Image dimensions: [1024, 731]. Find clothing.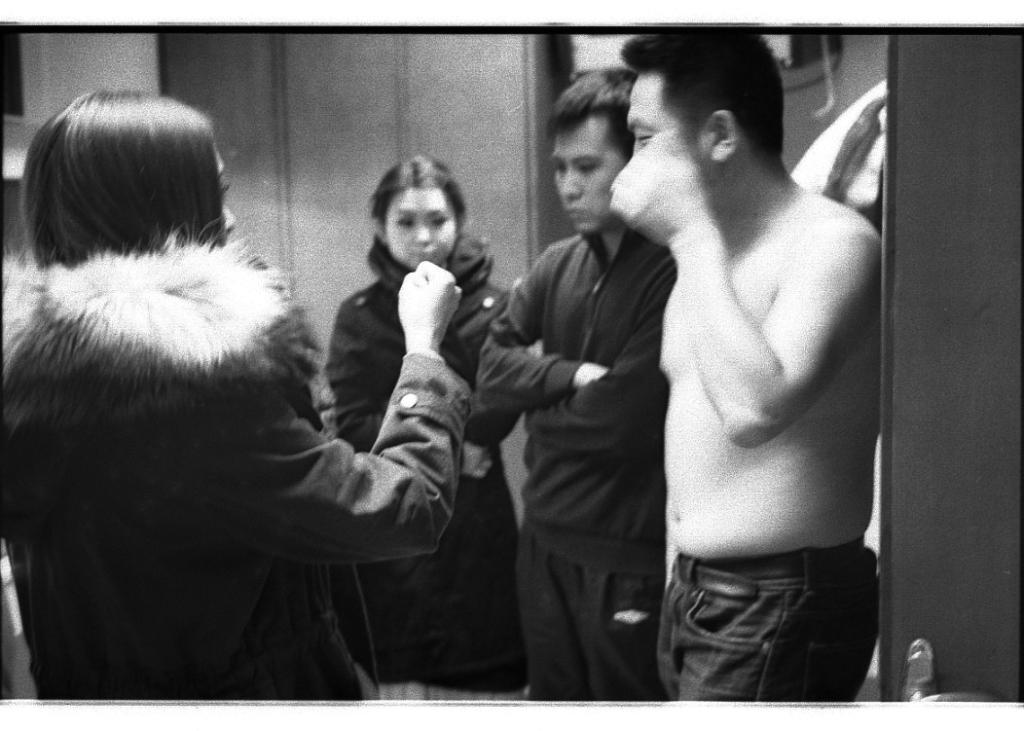
detection(325, 239, 528, 699).
